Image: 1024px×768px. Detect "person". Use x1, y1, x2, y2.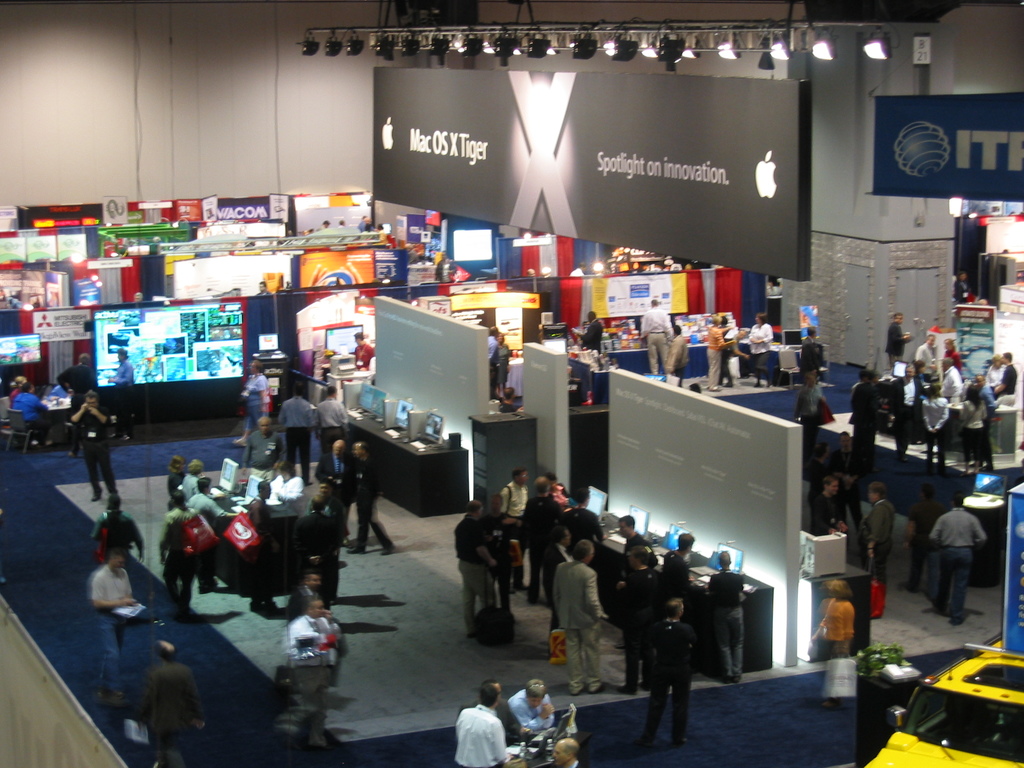
87, 556, 144, 705.
